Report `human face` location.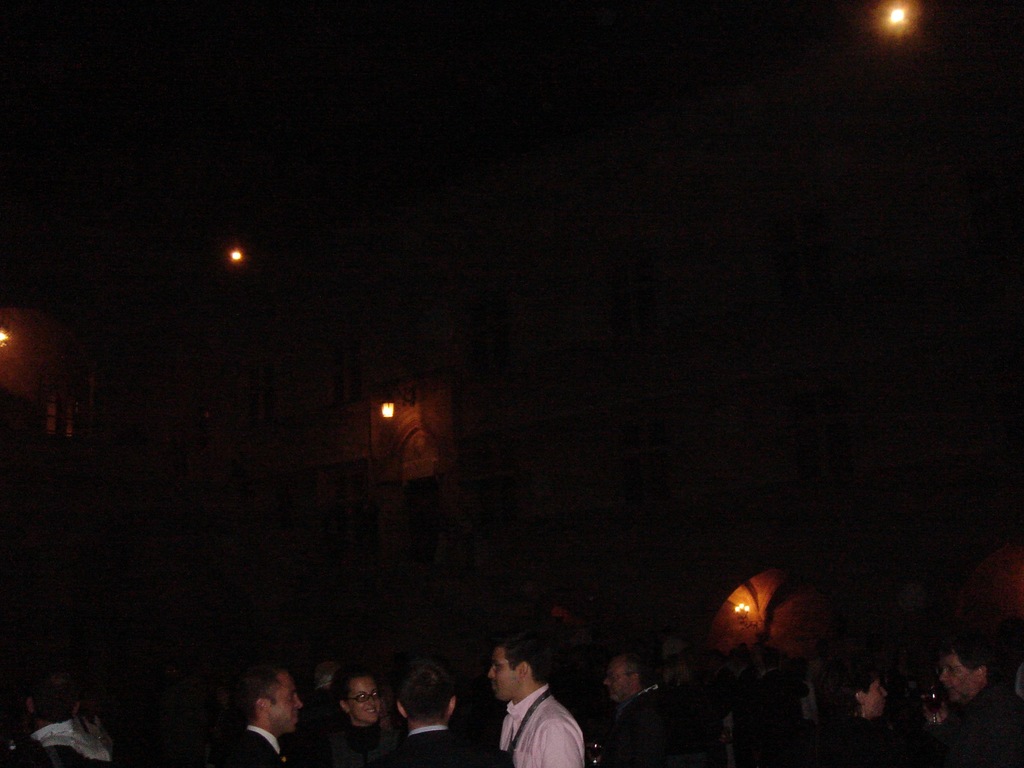
Report: <box>266,673,303,732</box>.
